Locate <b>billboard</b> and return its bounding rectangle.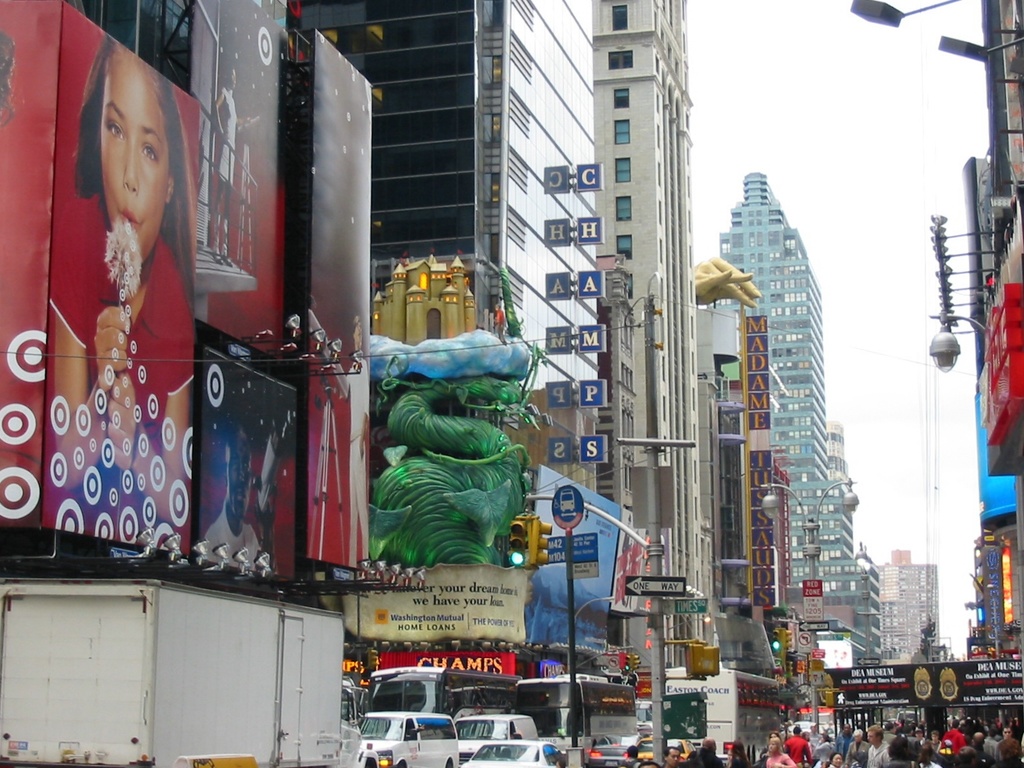
975 376 1023 520.
